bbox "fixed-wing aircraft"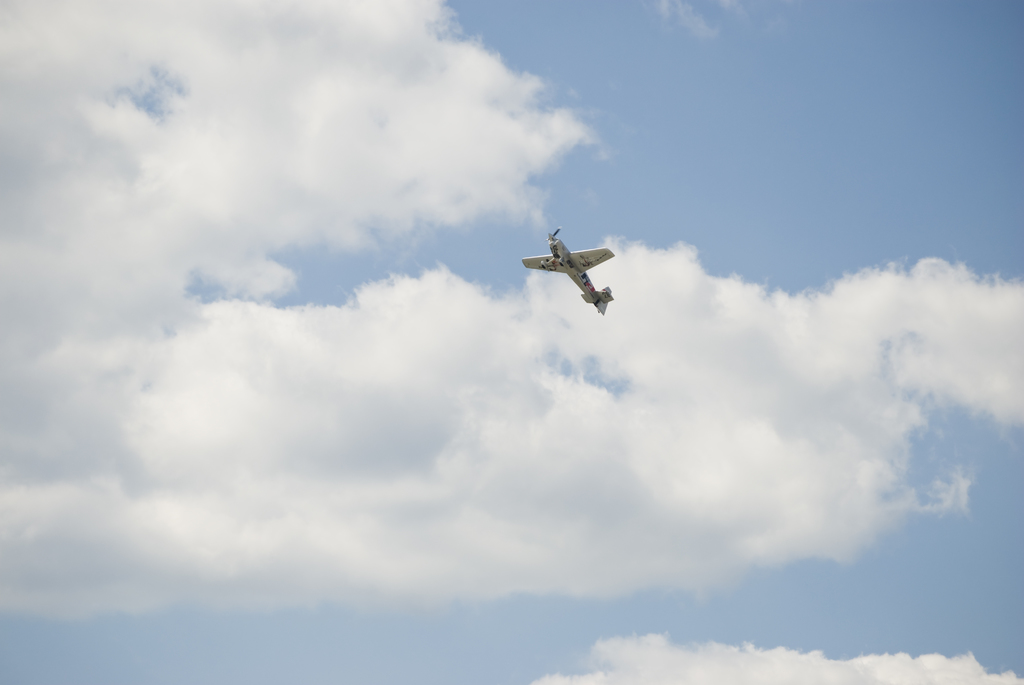
region(518, 227, 618, 313)
